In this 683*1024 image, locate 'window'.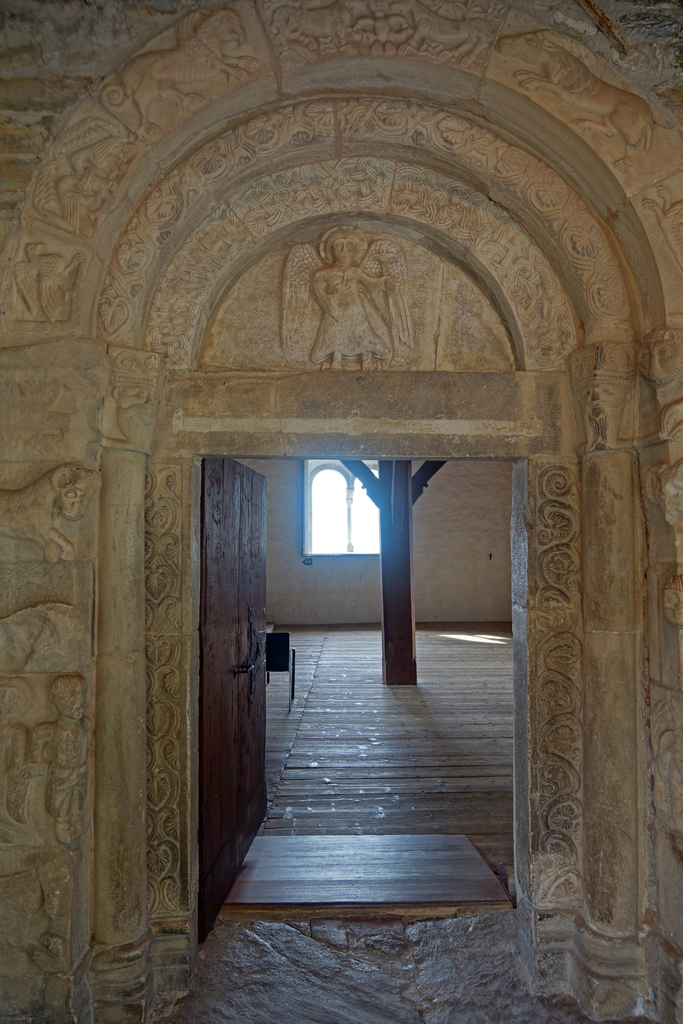
Bounding box: <region>277, 442, 388, 589</region>.
